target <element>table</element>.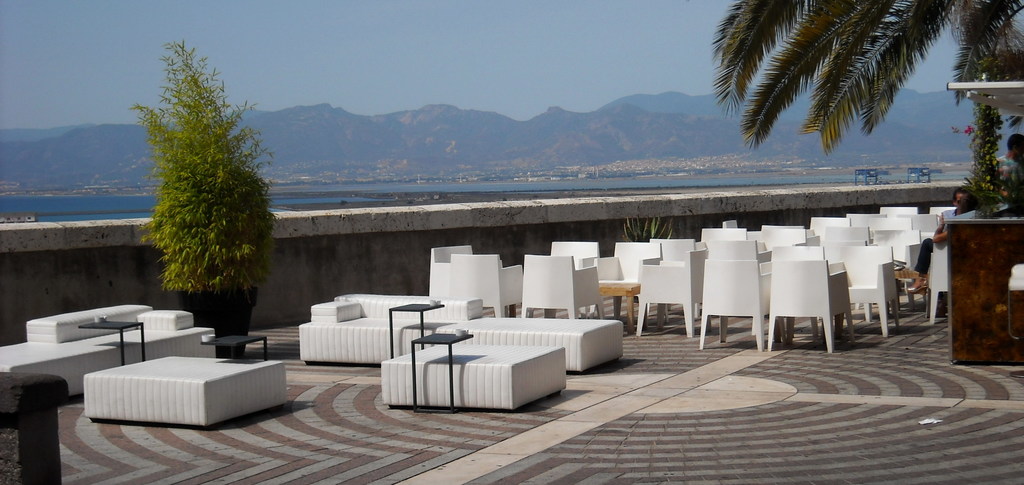
Target region: {"left": 602, "top": 280, "right": 639, "bottom": 330}.
